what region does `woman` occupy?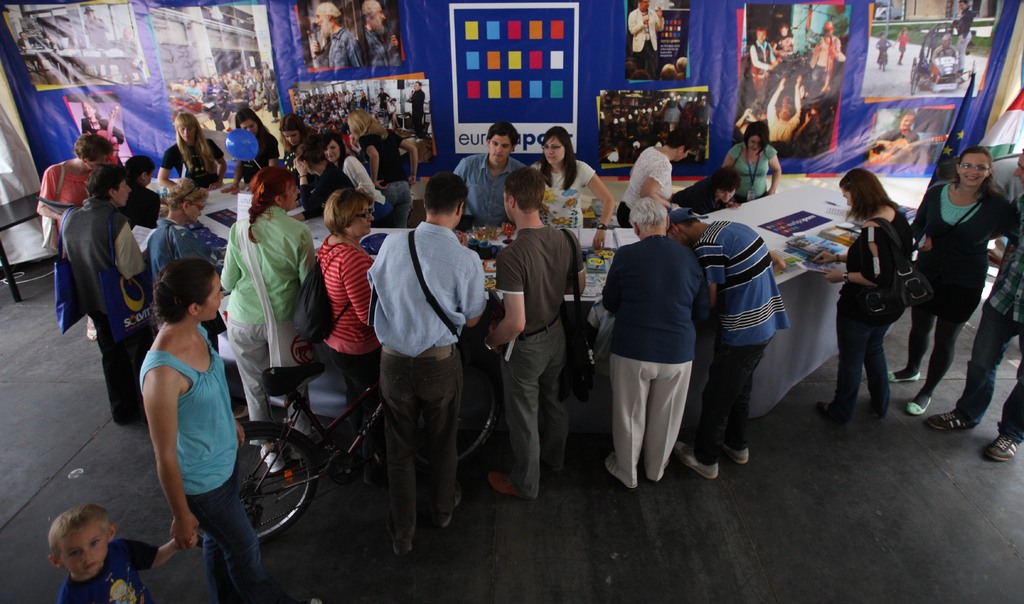
x1=879 y1=141 x2=1016 y2=438.
